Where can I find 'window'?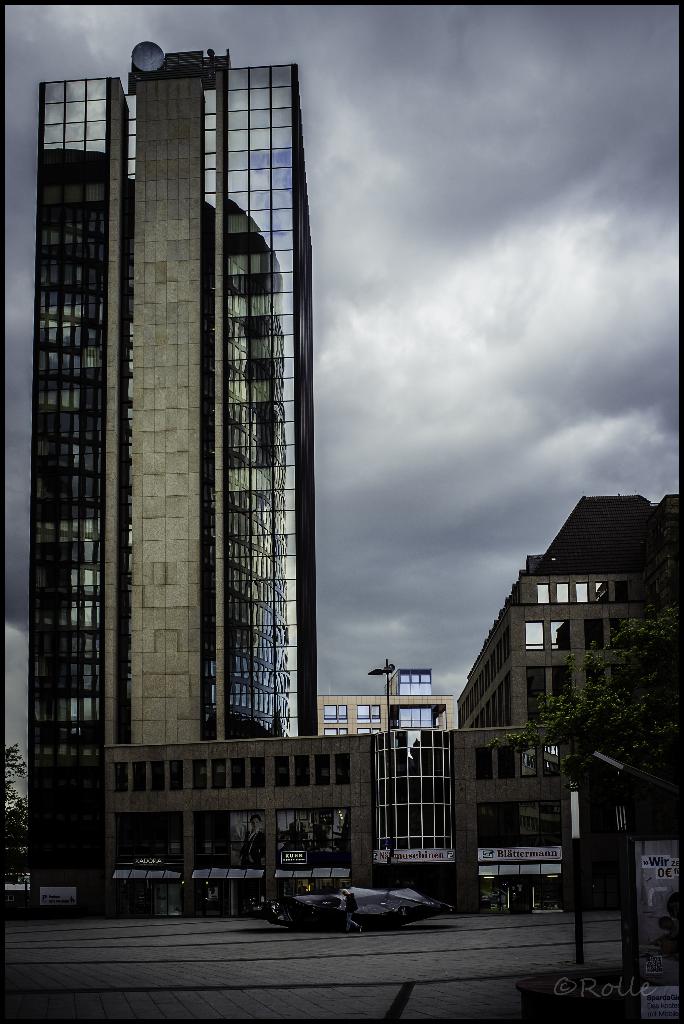
You can find it at l=152, t=762, r=161, b=791.
